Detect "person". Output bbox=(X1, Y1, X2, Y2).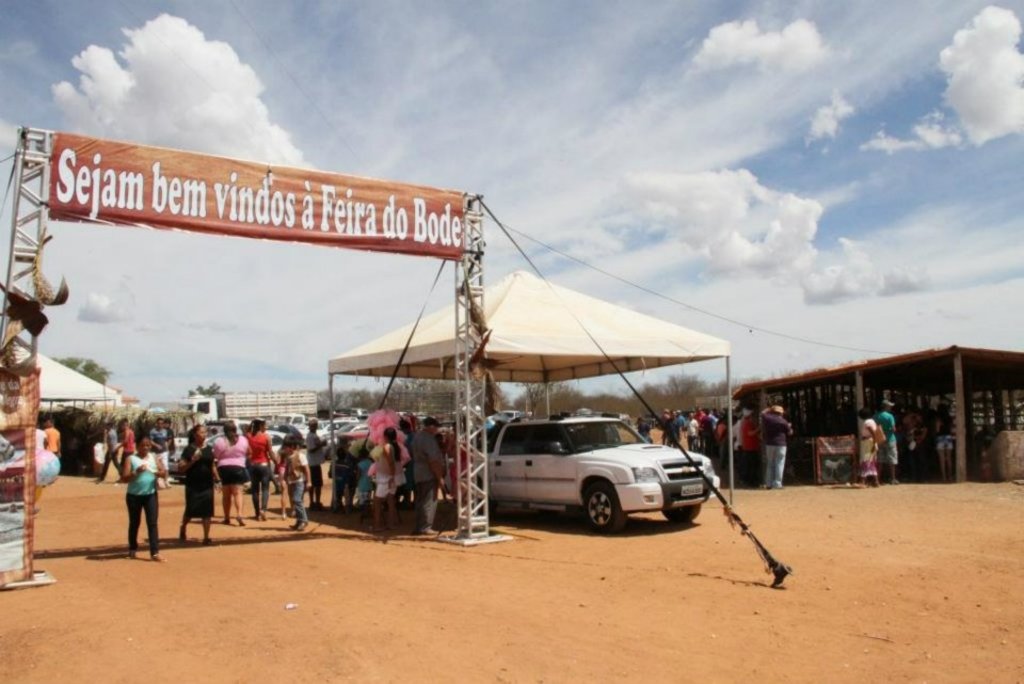
bbox=(304, 418, 335, 522).
